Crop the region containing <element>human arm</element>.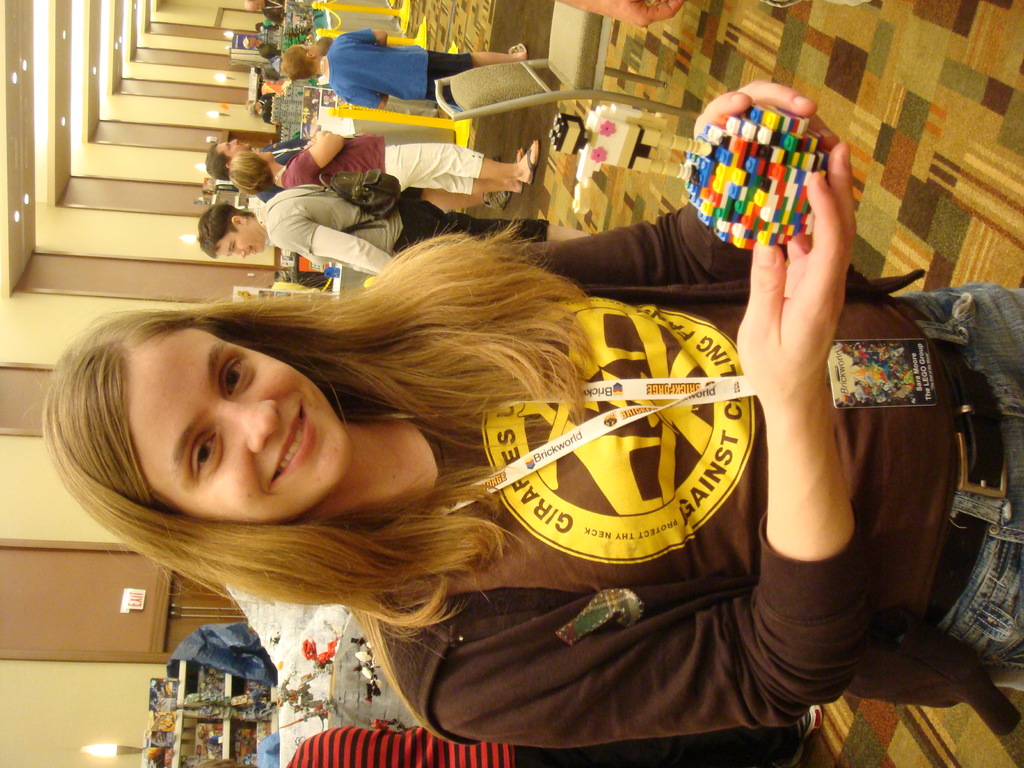
Crop region: <region>269, 216, 399, 274</region>.
